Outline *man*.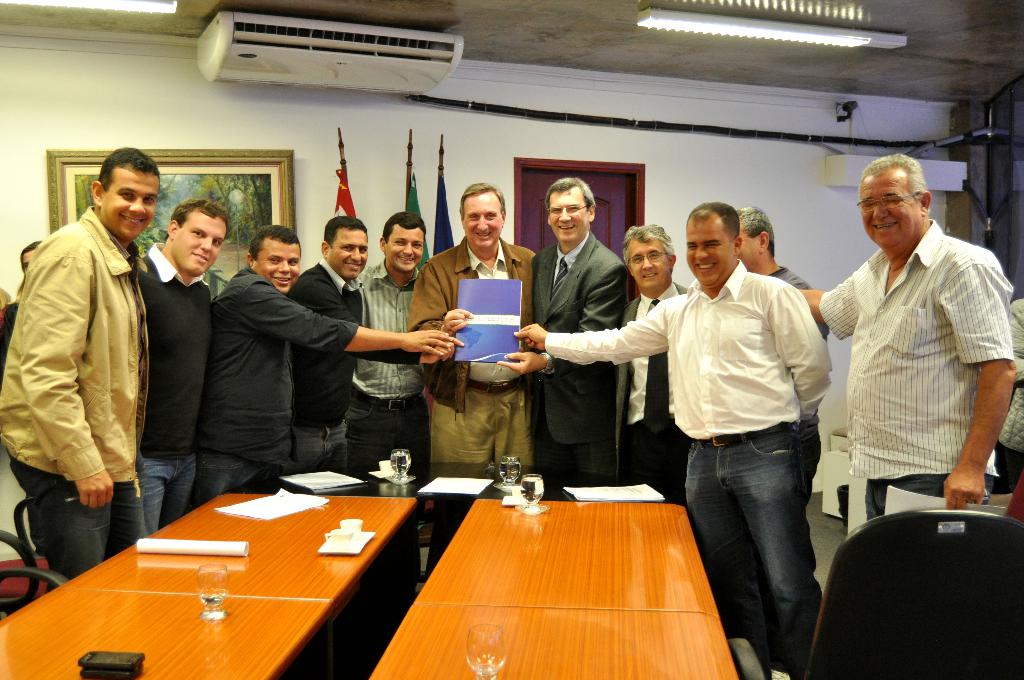
Outline: [513,198,833,679].
